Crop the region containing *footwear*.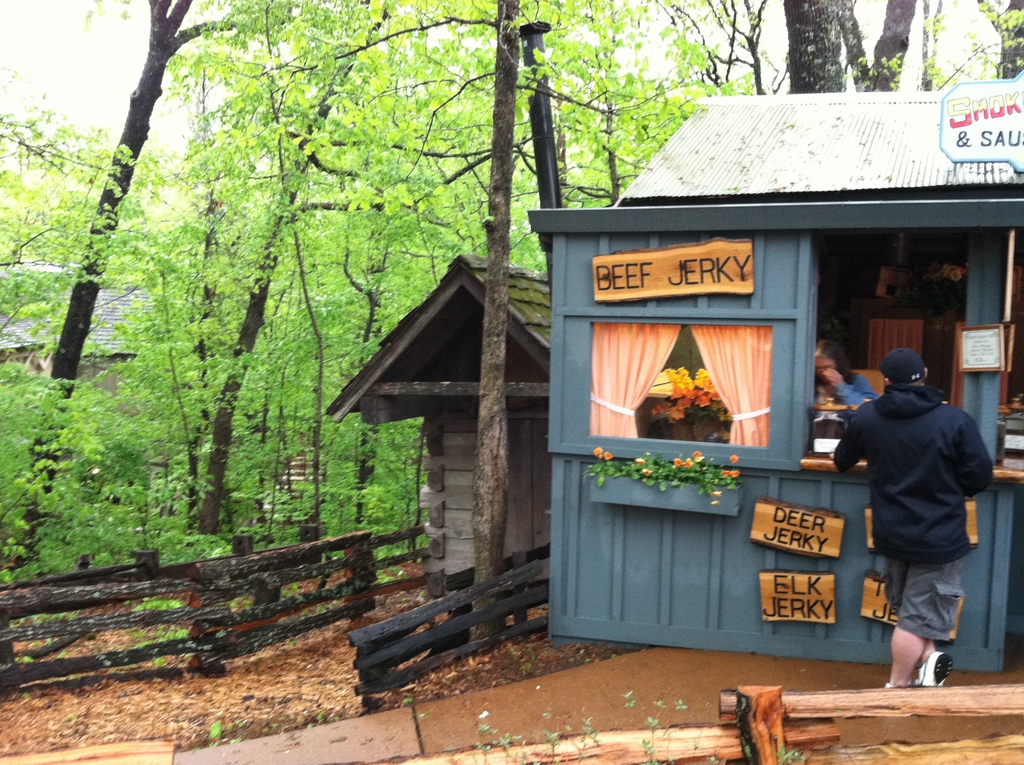
Crop region: detection(916, 650, 959, 692).
